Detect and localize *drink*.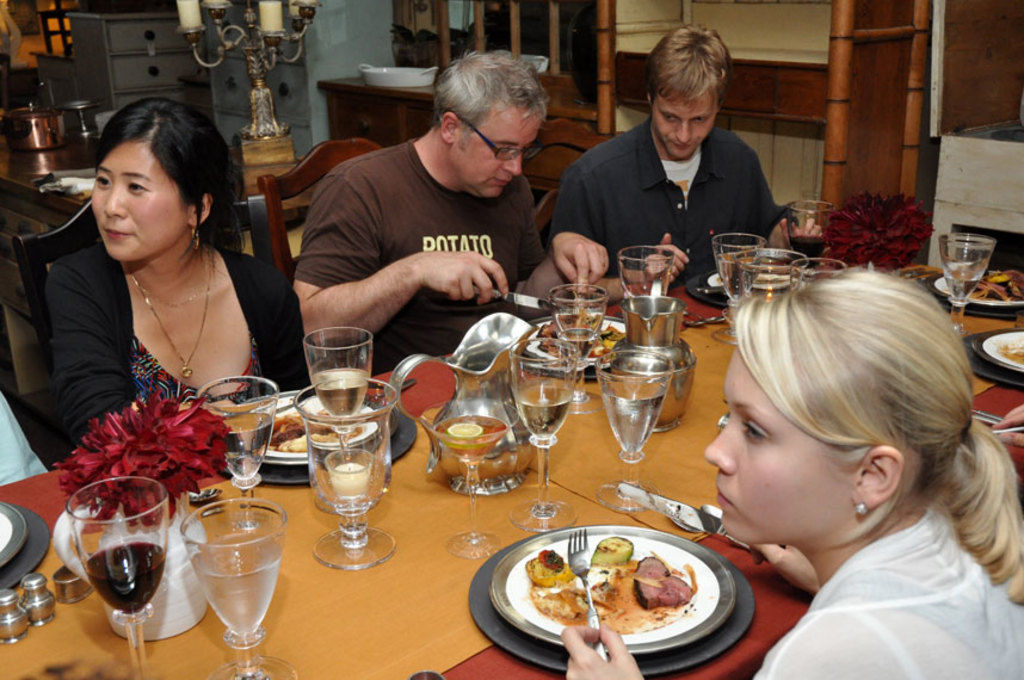
Localized at region(717, 231, 760, 358).
